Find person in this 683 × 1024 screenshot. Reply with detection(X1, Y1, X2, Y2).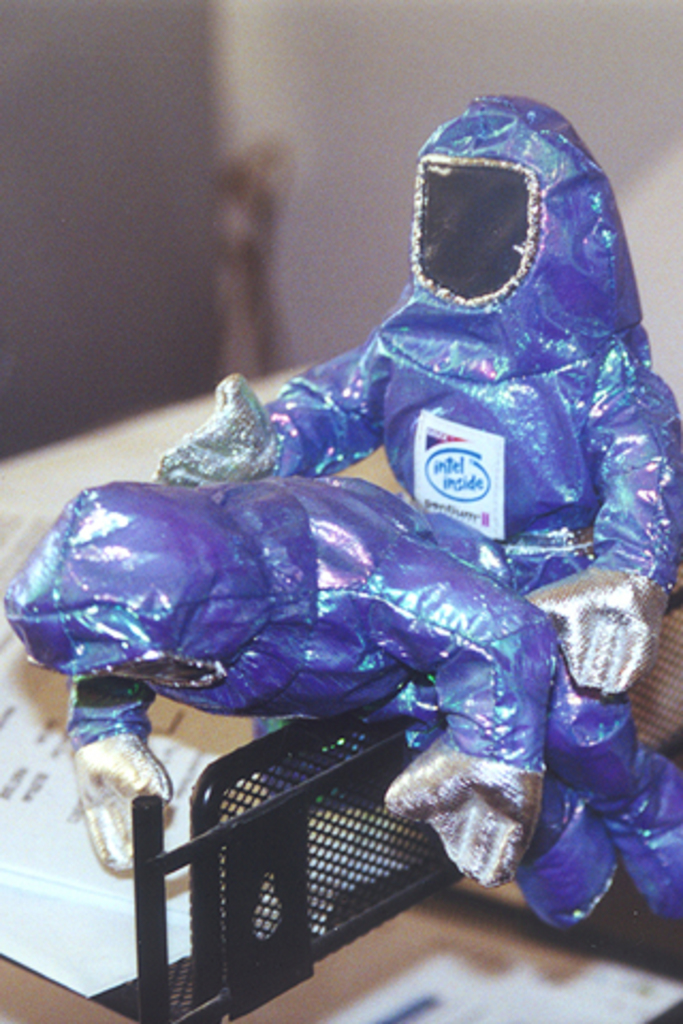
detection(0, 471, 681, 937).
